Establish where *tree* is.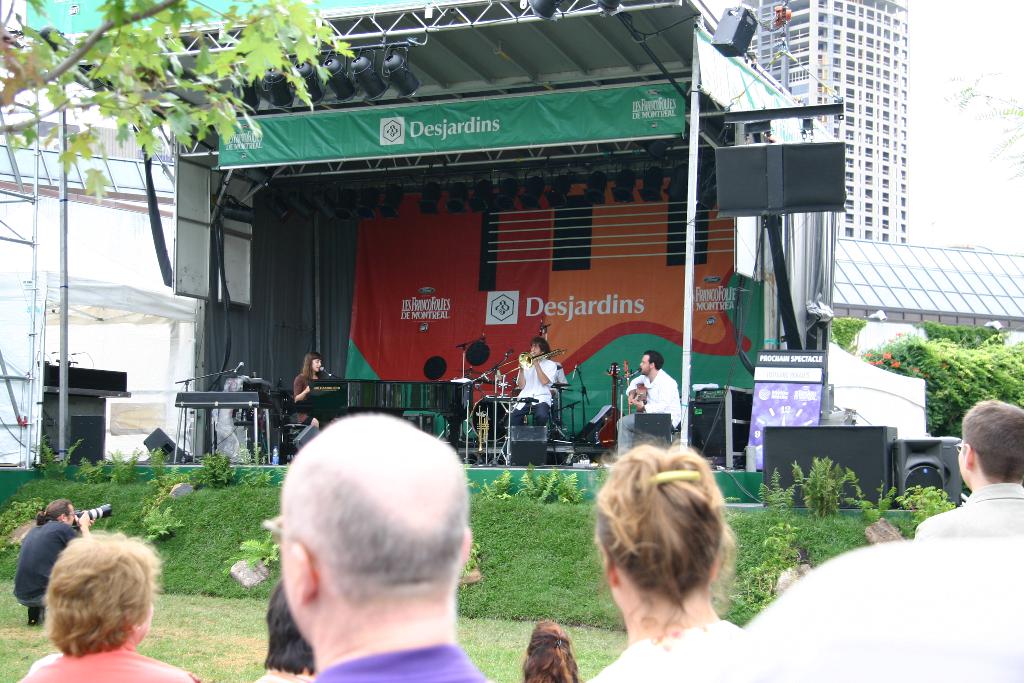
Established at l=0, t=0, r=356, b=202.
